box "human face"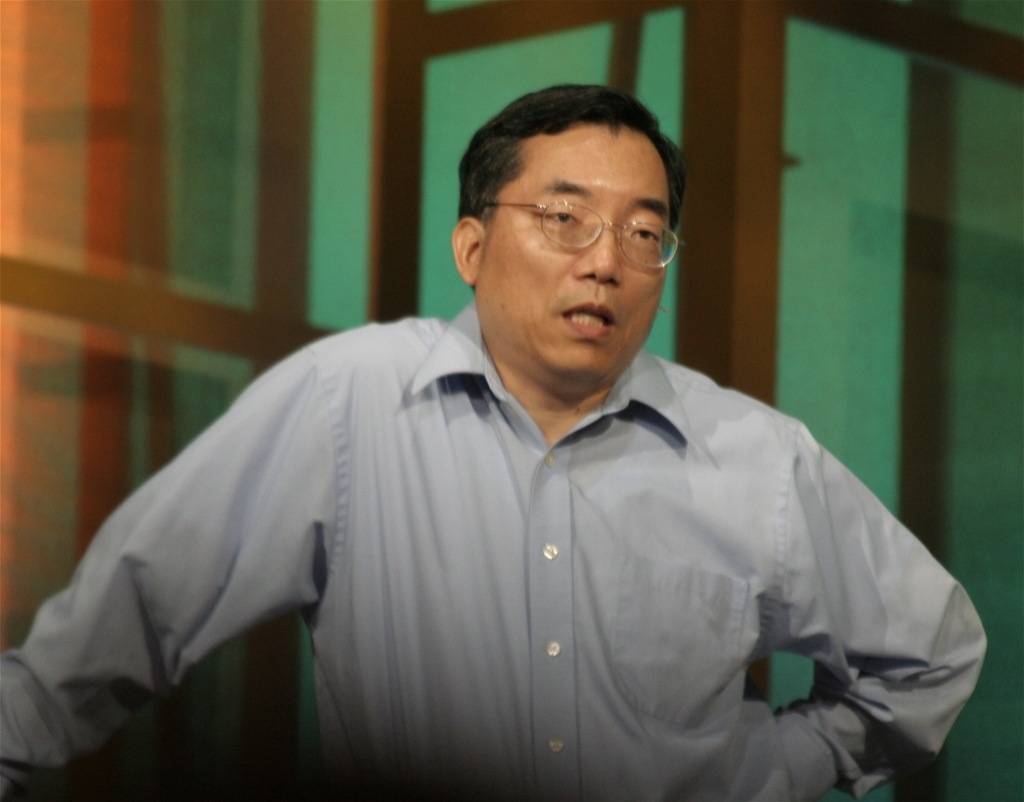
crop(478, 125, 669, 374)
